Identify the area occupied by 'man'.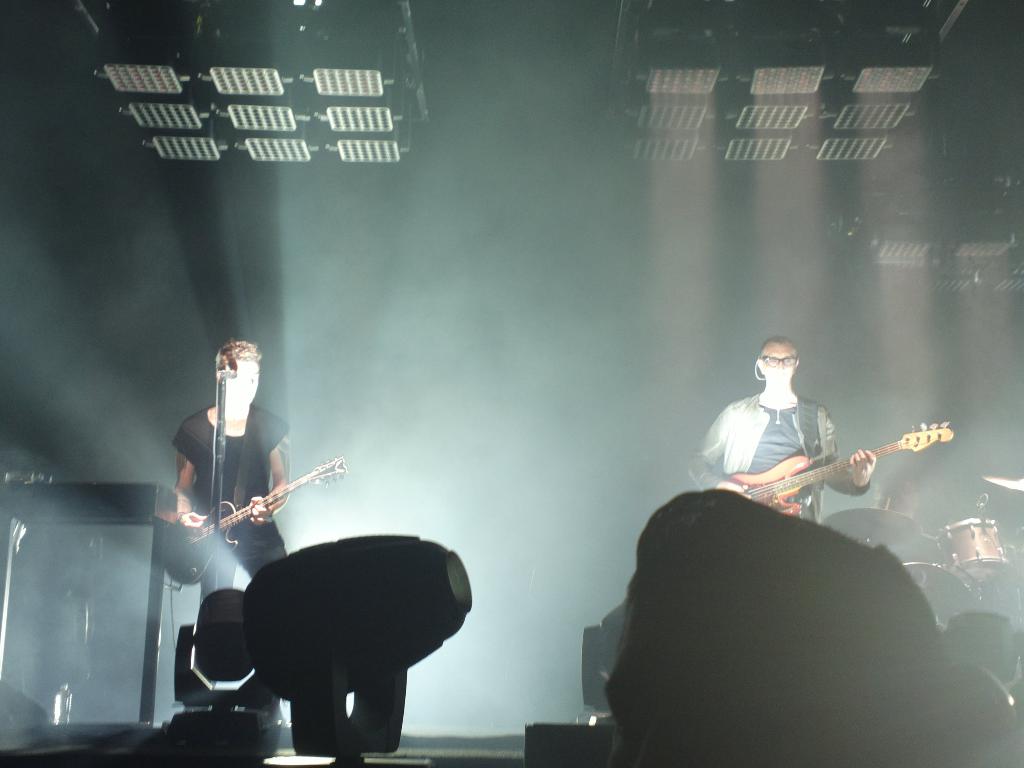
Area: [178, 340, 292, 641].
